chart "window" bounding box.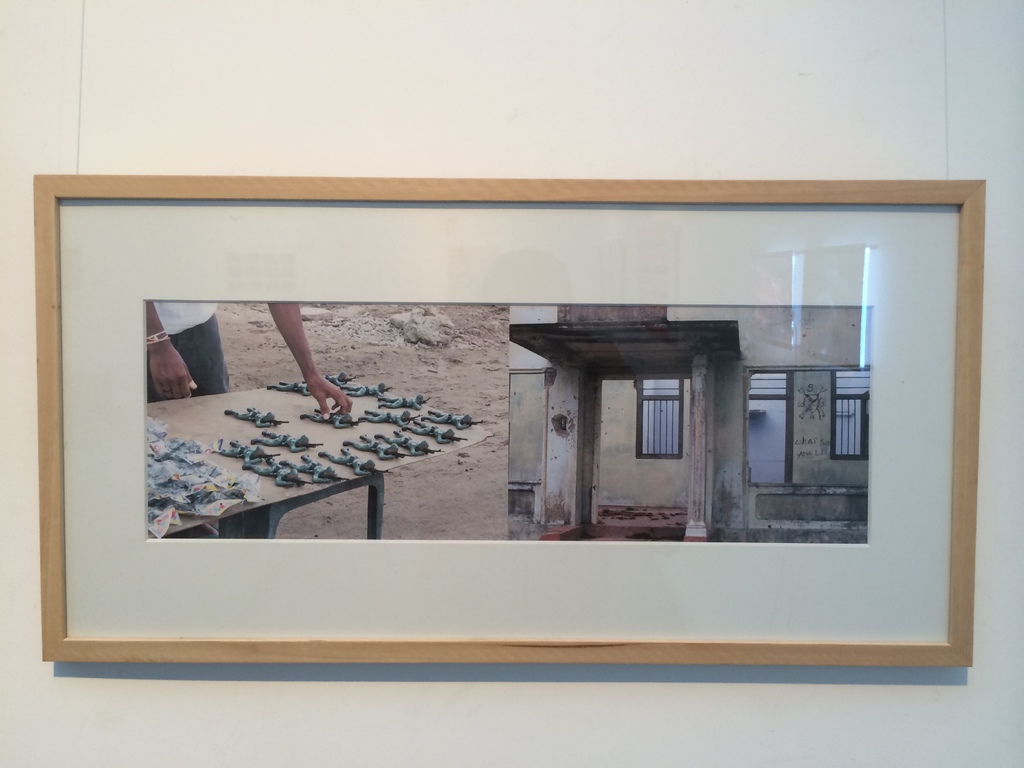
Charted: {"left": 837, "top": 368, "right": 876, "bottom": 457}.
